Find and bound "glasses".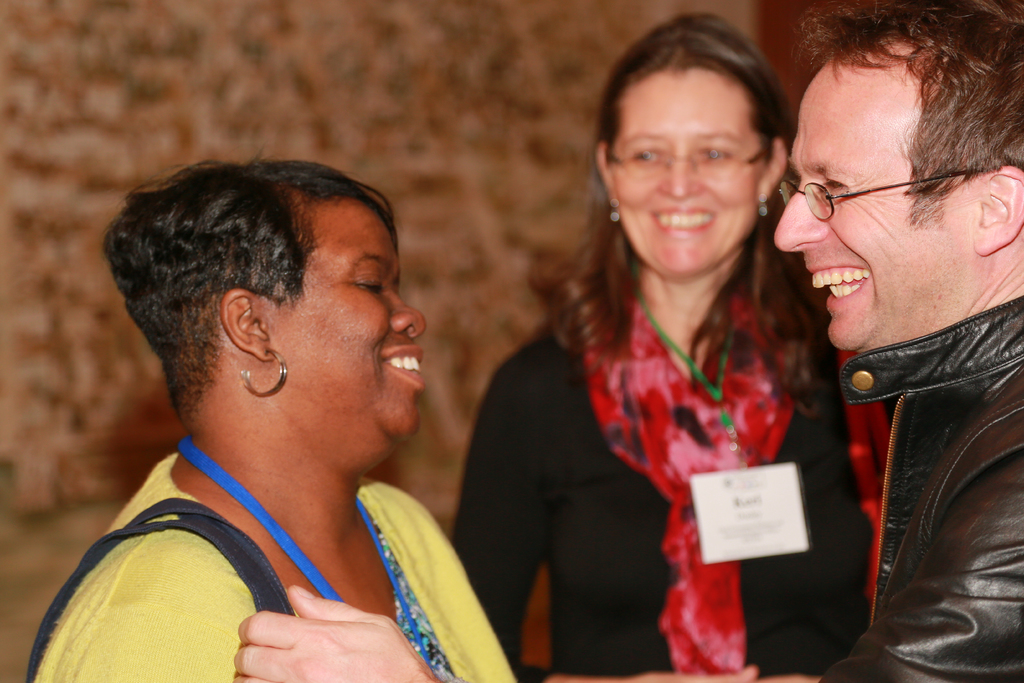
Bound: bbox(778, 167, 966, 227).
